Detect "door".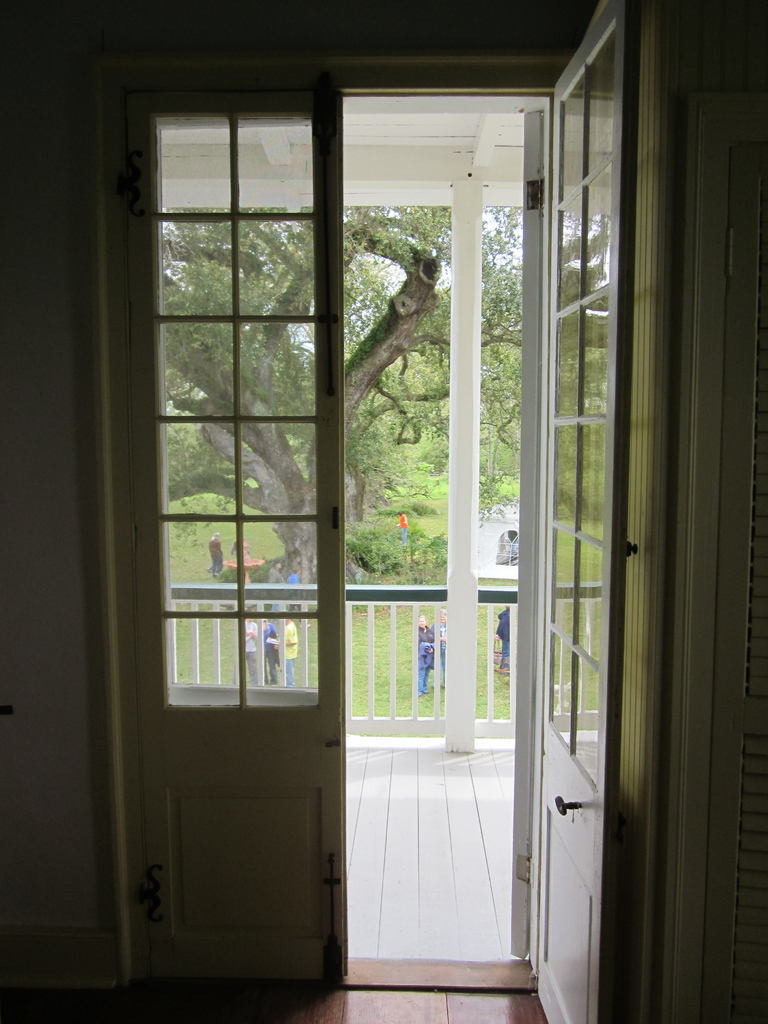
Detected at [520,0,642,1023].
